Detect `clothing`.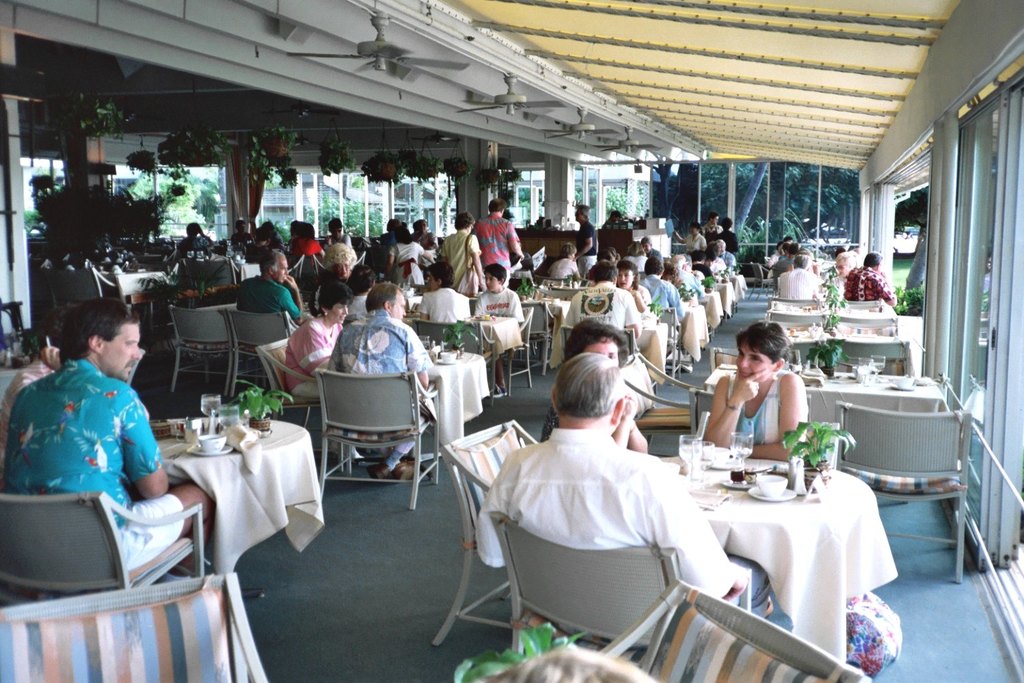
Detected at bbox=[844, 267, 892, 300].
